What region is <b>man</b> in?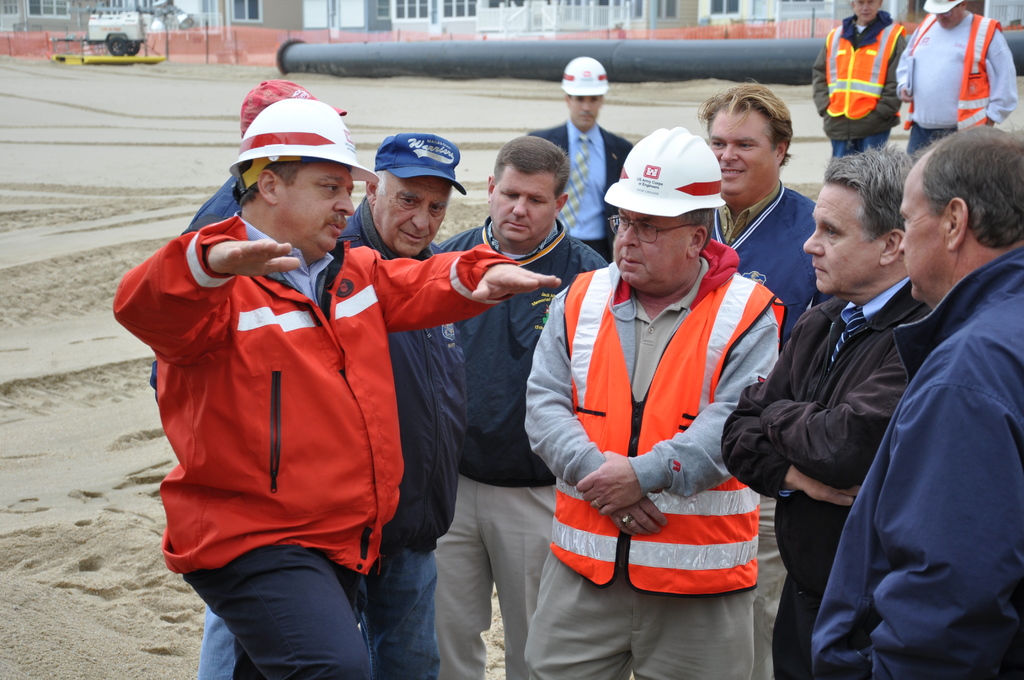
x1=339, y1=129, x2=468, y2=679.
